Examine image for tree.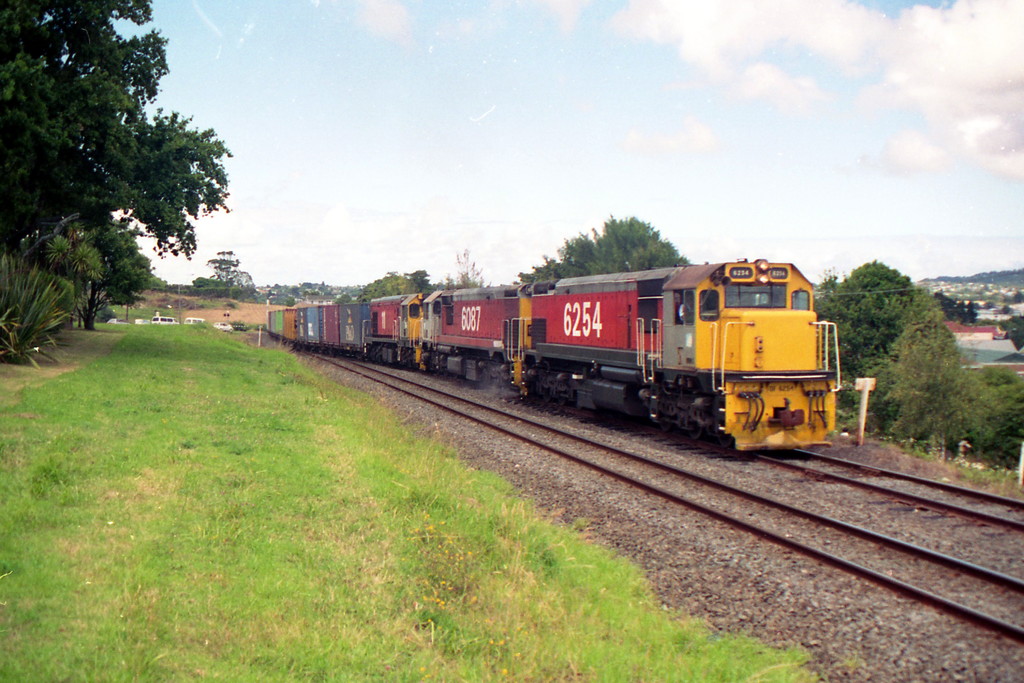
Examination result: <region>0, 0, 232, 333</region>.
